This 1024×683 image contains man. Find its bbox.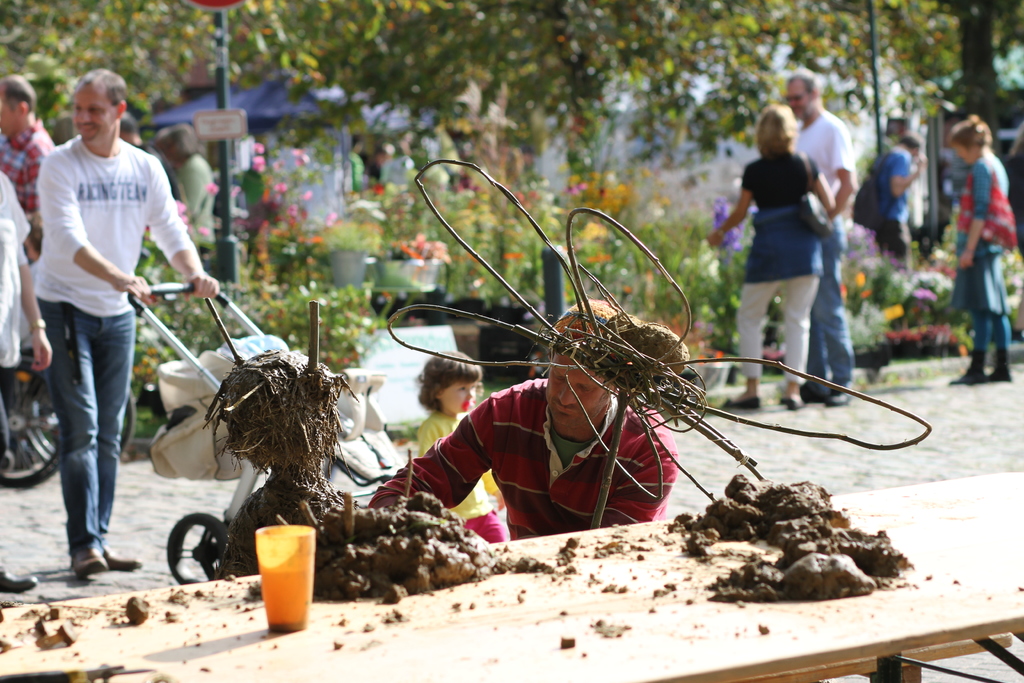
x1=18, y1=65, x2=171, y2=575.
